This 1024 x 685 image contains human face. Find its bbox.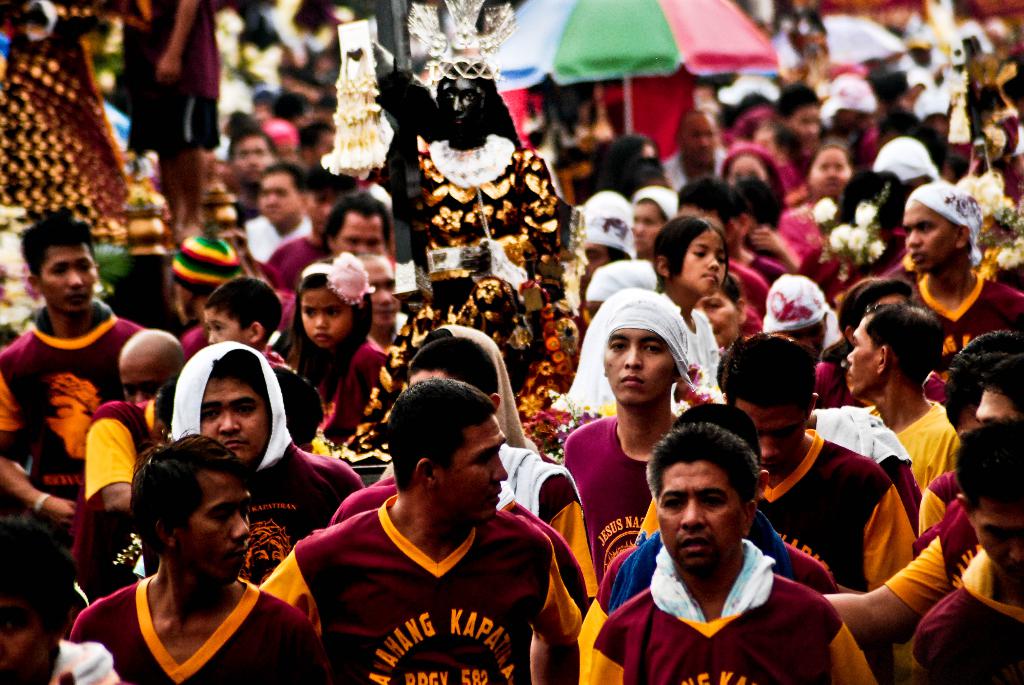
(197,304,247,345).
